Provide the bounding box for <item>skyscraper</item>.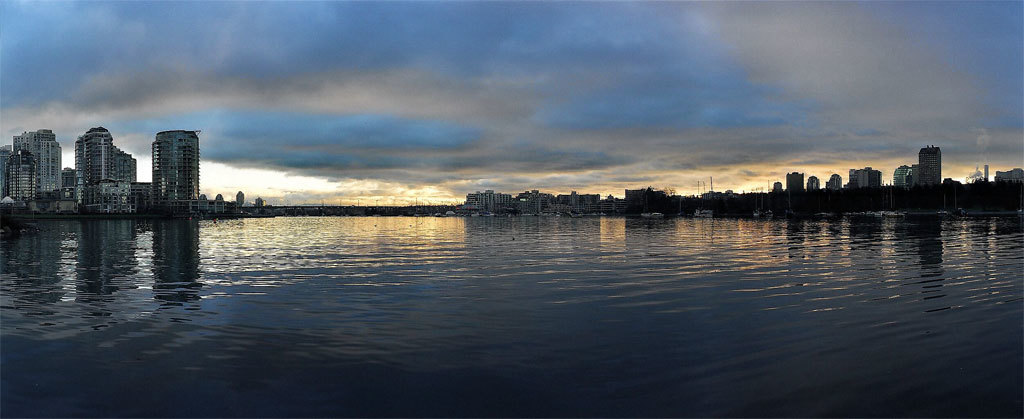
detection(144, 128, 207, 205).
